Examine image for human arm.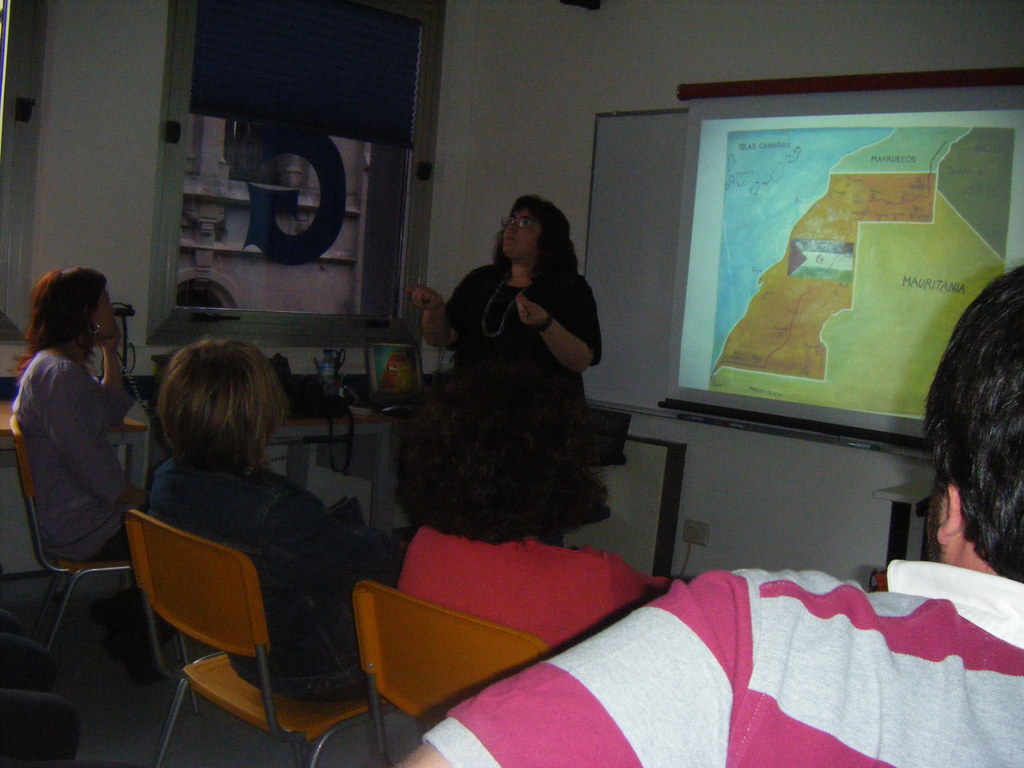
Examination result: pyautogui.locateOnScreen(524, 287, 607, 387).
